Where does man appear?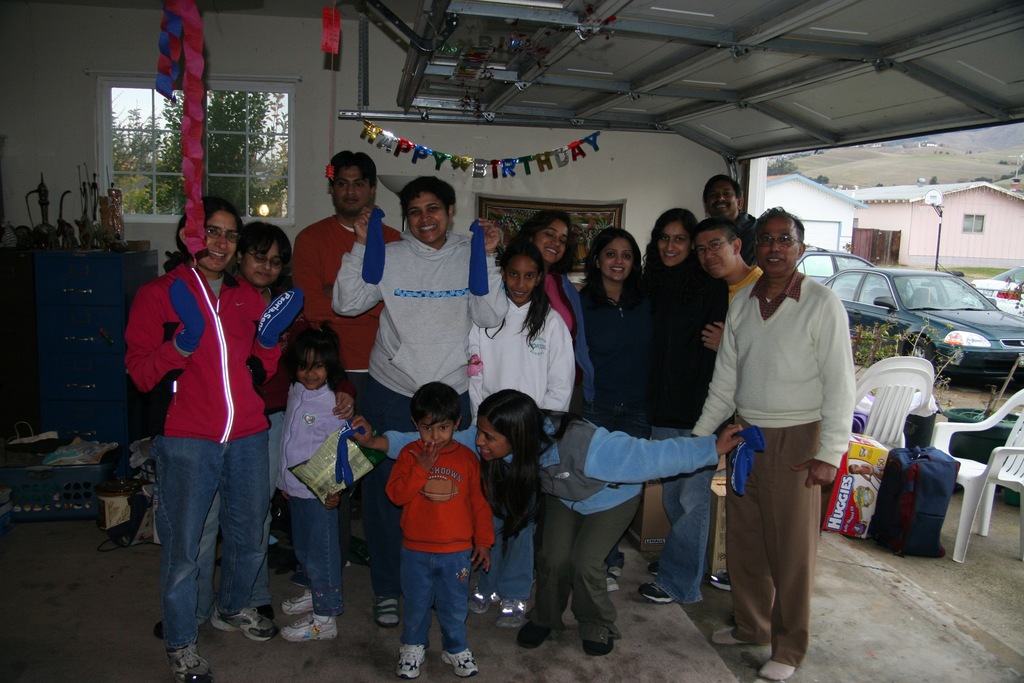
Appears at x1=692, y1=170, x2=755, y2=257.
